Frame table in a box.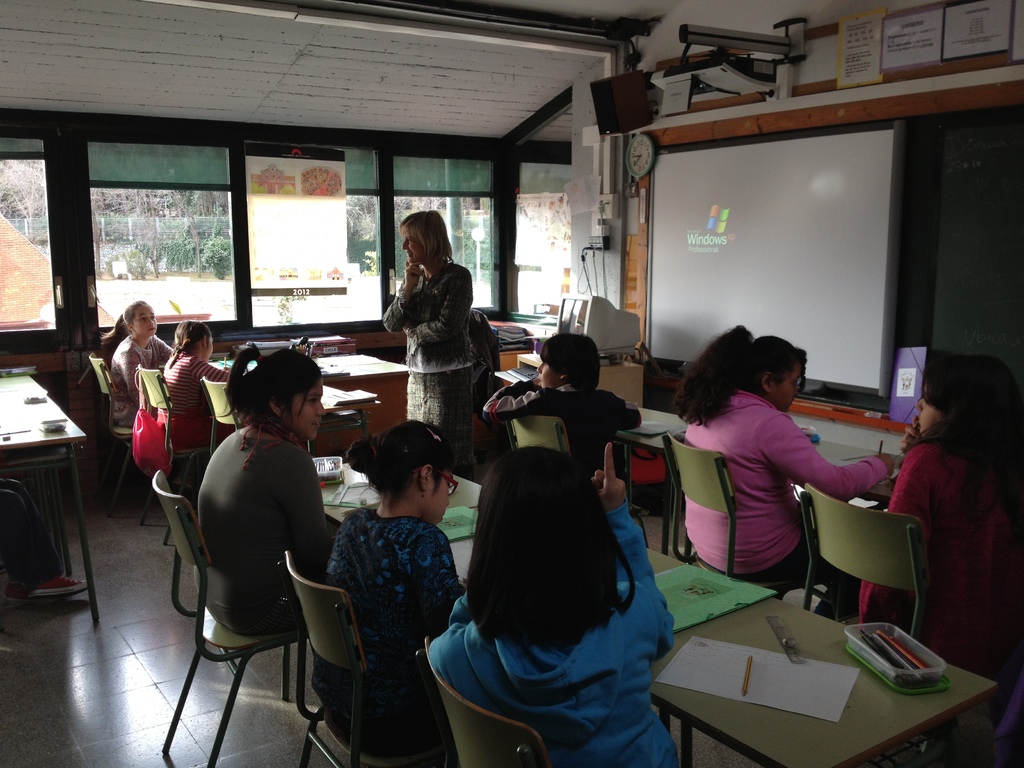
[207, 342, 412, 452].
